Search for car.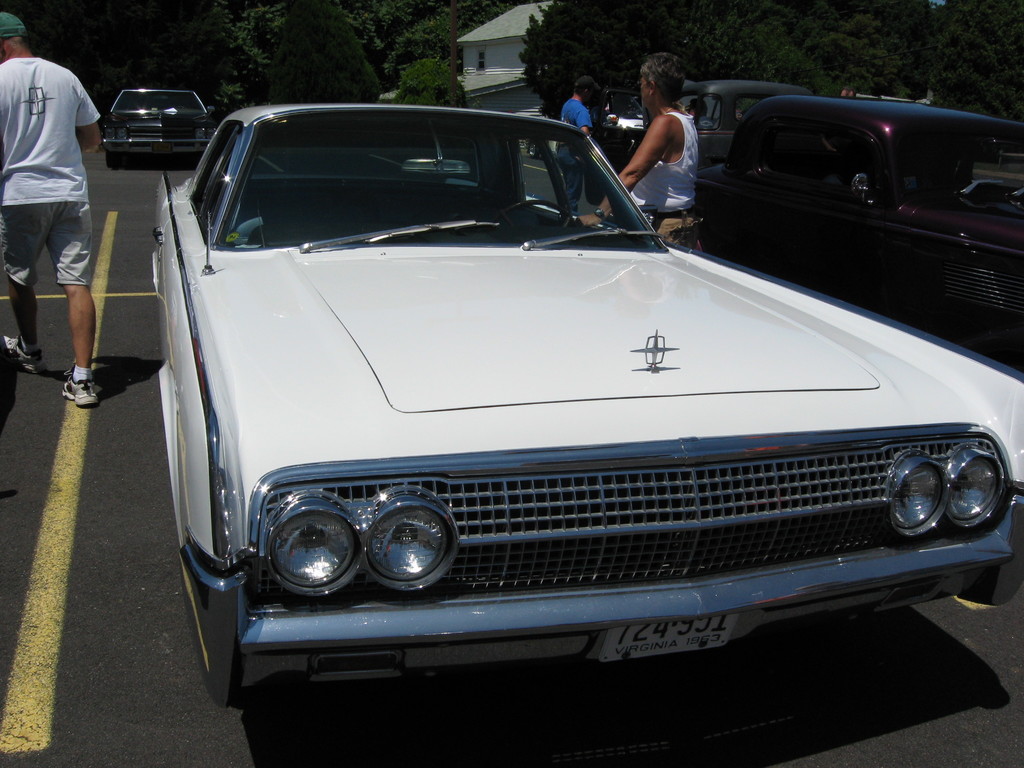
Found at 99:84:223:164.
